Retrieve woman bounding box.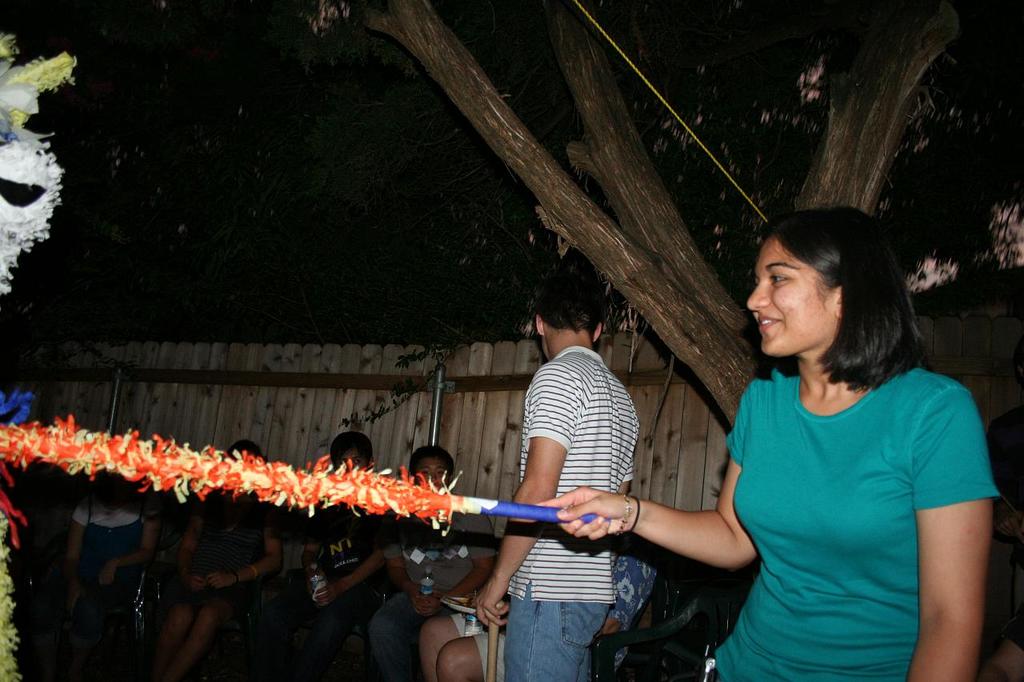
Bounding box: box(670, 189, 998, 674).
